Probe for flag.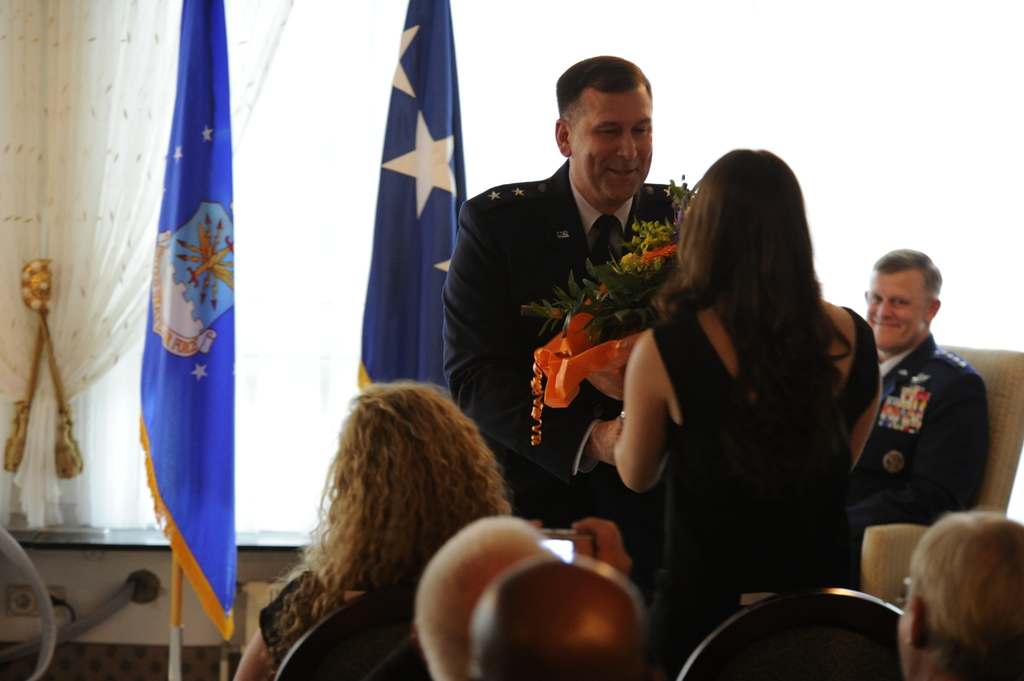
Probe result: 347, 0, 473, 404.
